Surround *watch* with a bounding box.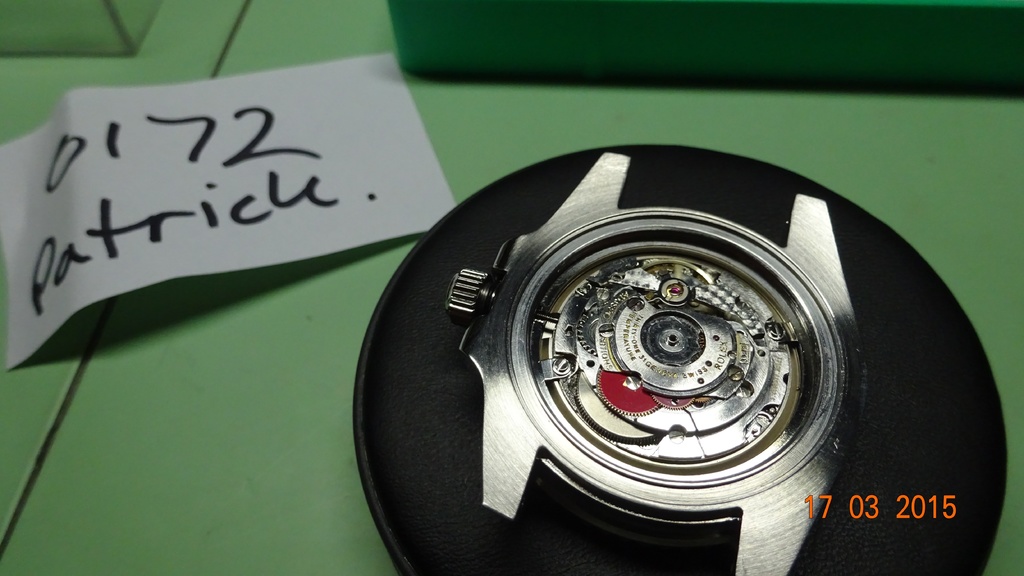
353 136 940 566.
